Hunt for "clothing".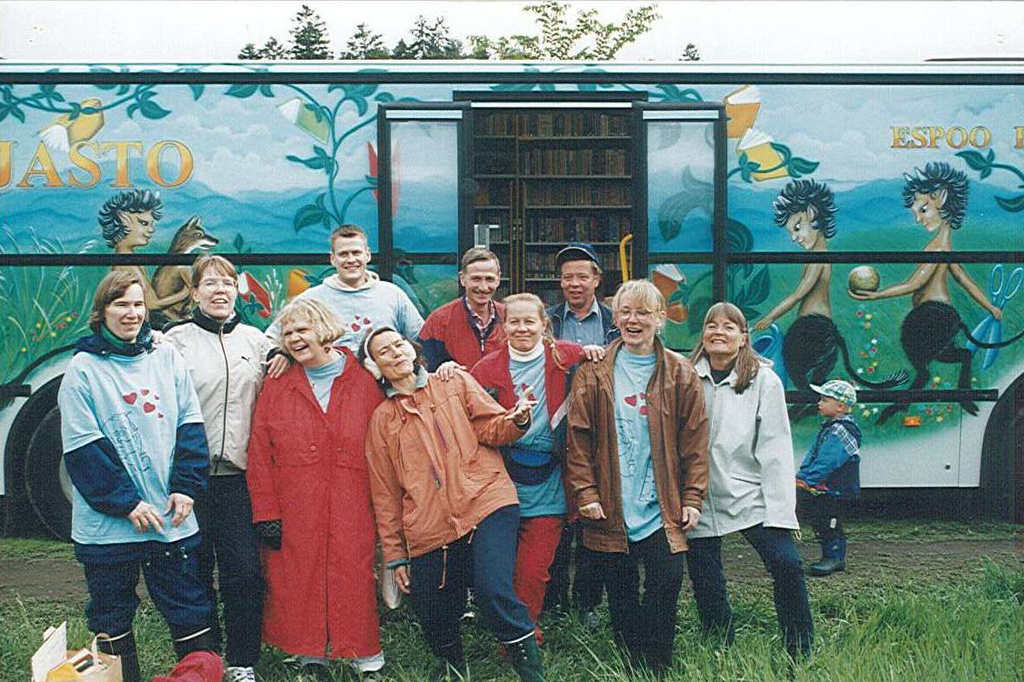
Hunted down at (561, 335, 713, 679).
